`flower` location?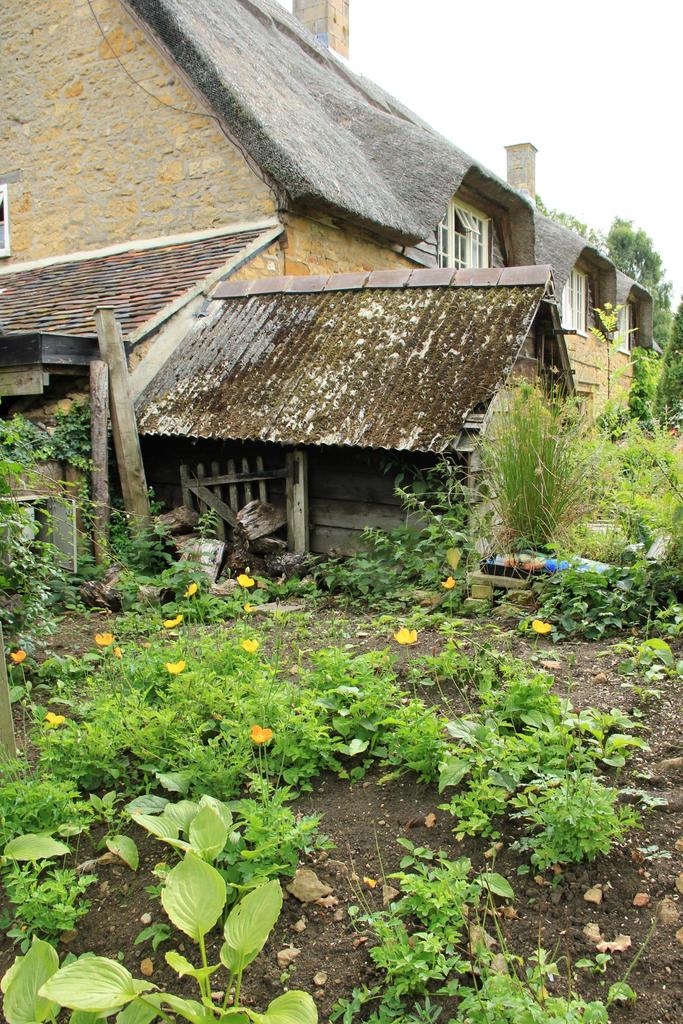
[left=93, top=631, right=114, bottom=648]
